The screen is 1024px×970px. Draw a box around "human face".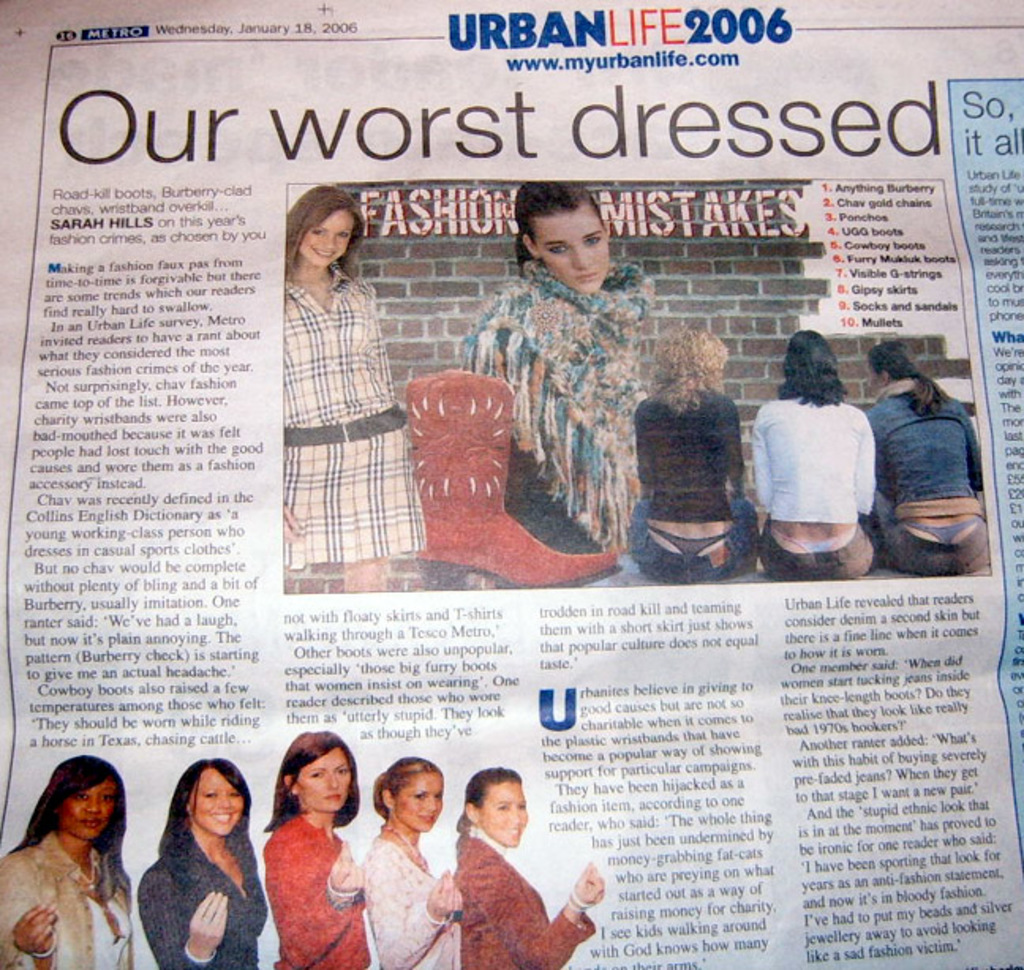
bbox=(299, 749, 352, 817).
